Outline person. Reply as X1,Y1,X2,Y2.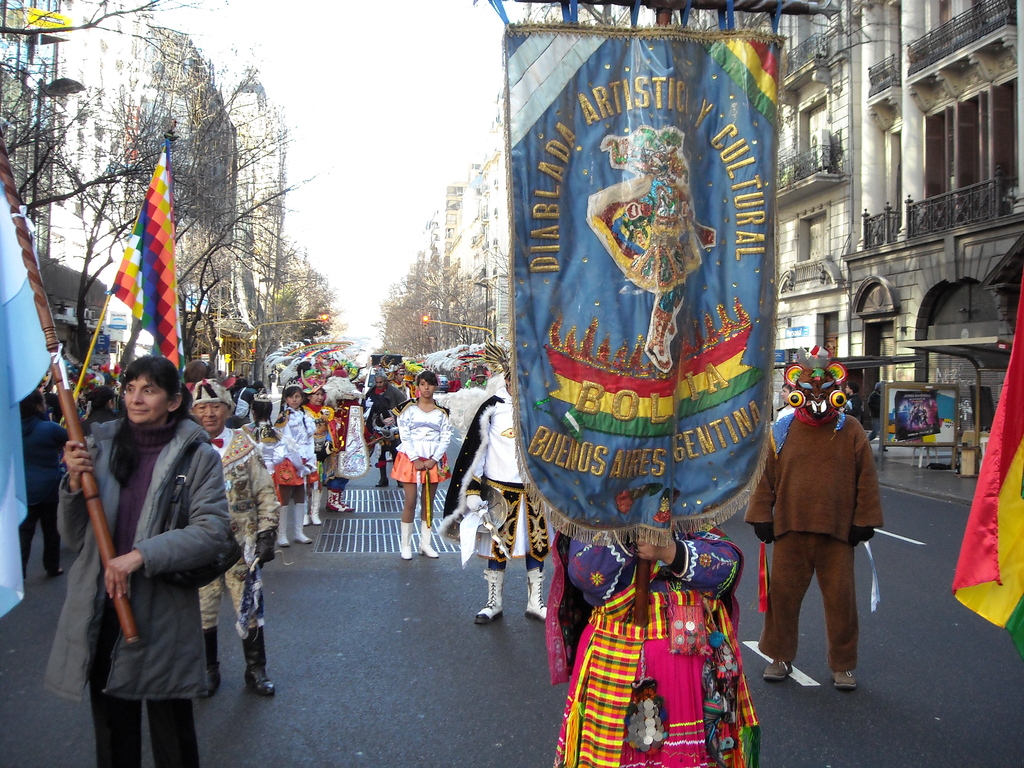
241,394,292,551.
